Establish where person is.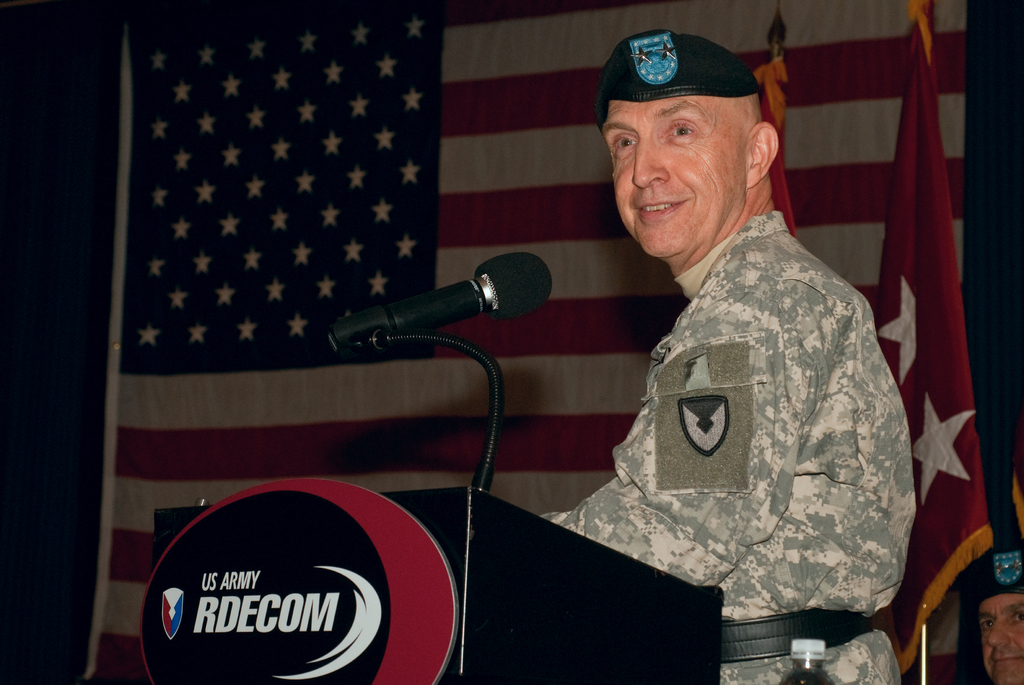
Established at left=952, top=546, right=1023, bottom=684.
